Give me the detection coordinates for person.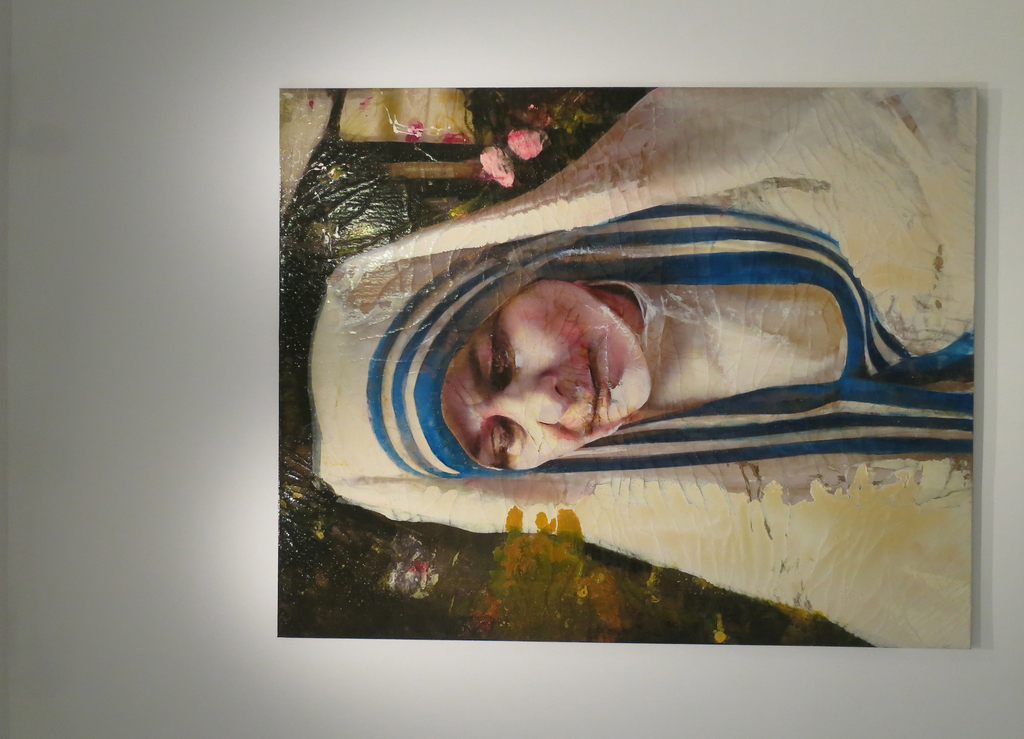
<region>337, 110, 943, 628</region>.
